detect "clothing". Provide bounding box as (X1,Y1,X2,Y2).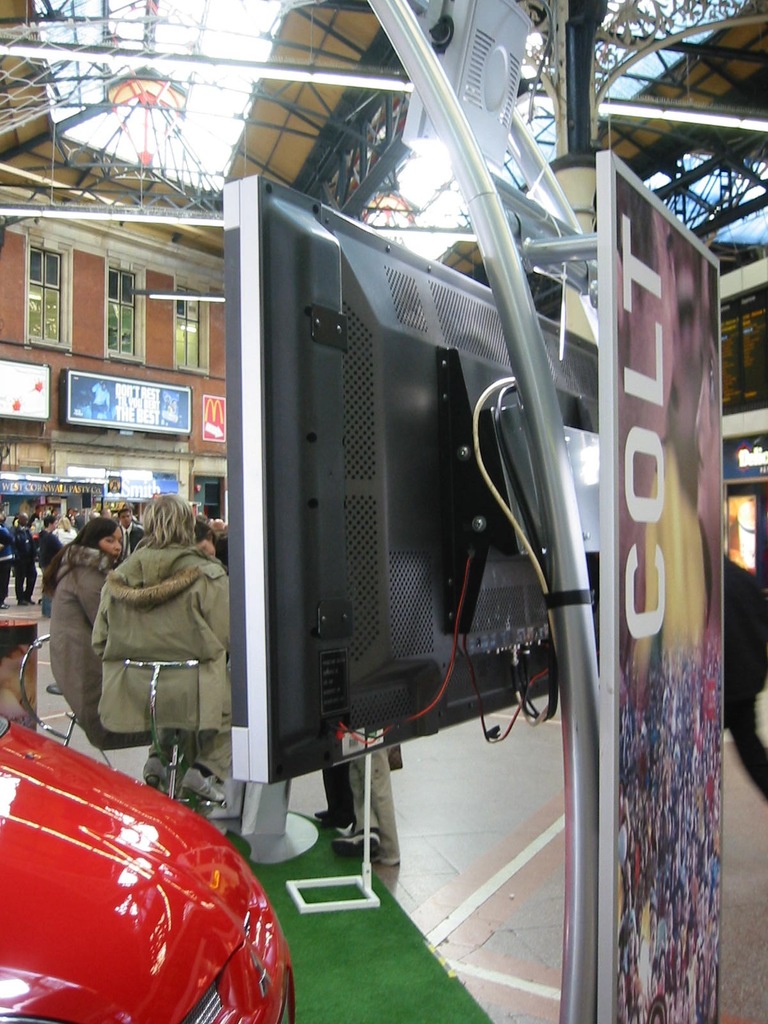
(90,538,237,787).
